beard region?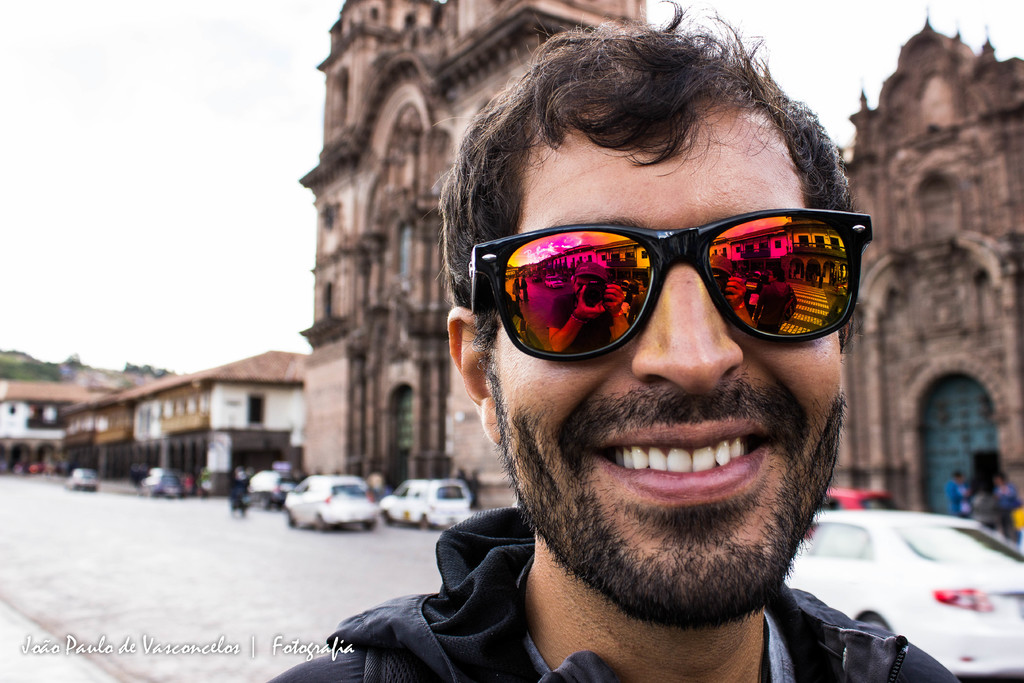
x1=486 y1=309 x2=860 y2=600
